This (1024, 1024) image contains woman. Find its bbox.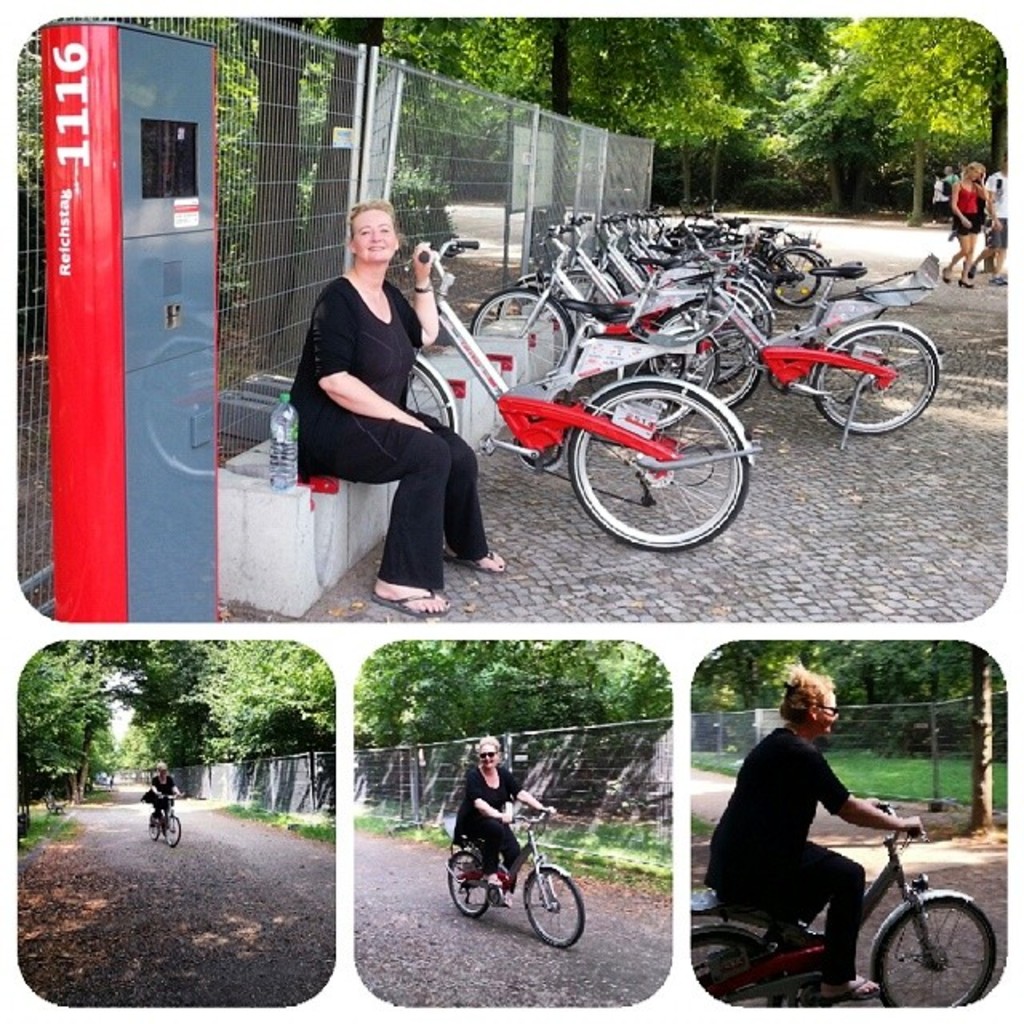
select_region(146, 758, 186, 830).
